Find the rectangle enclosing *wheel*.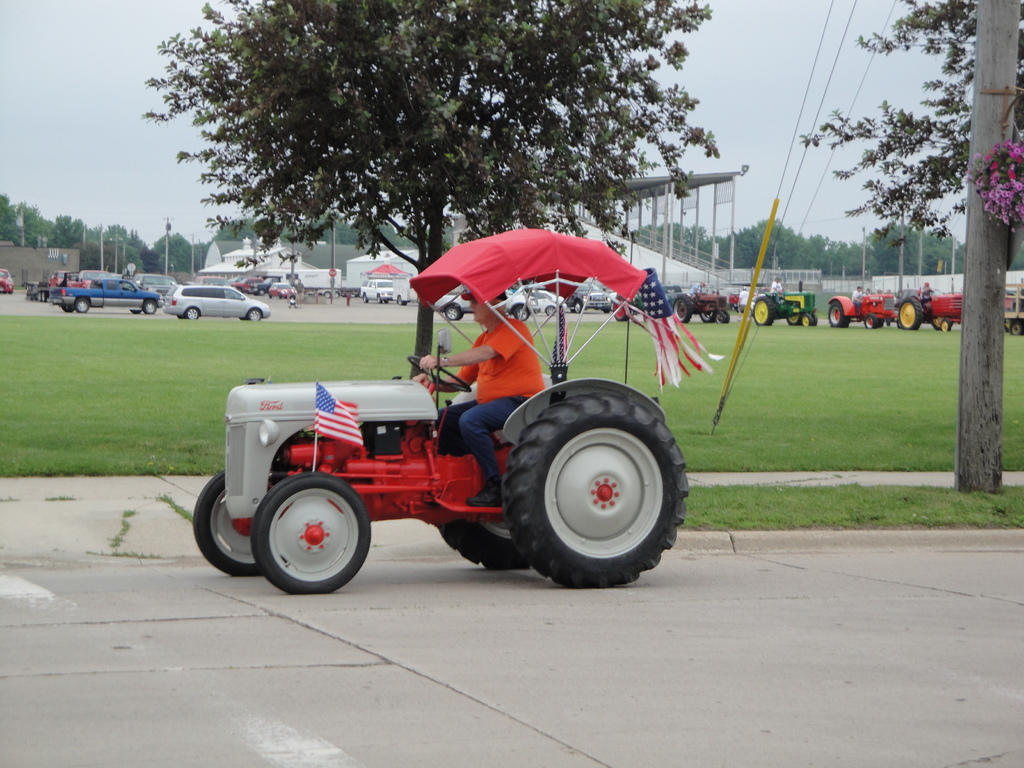
x1=574 y1=303 x2=582 y2=312.
